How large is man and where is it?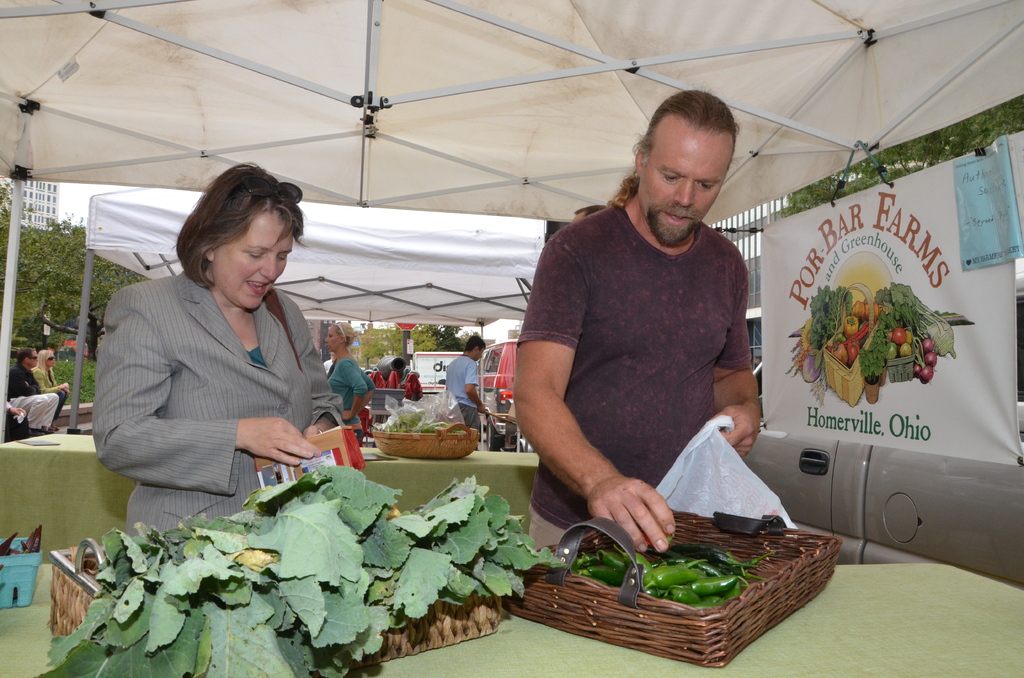
Bounding box: 394 359 409 390.
